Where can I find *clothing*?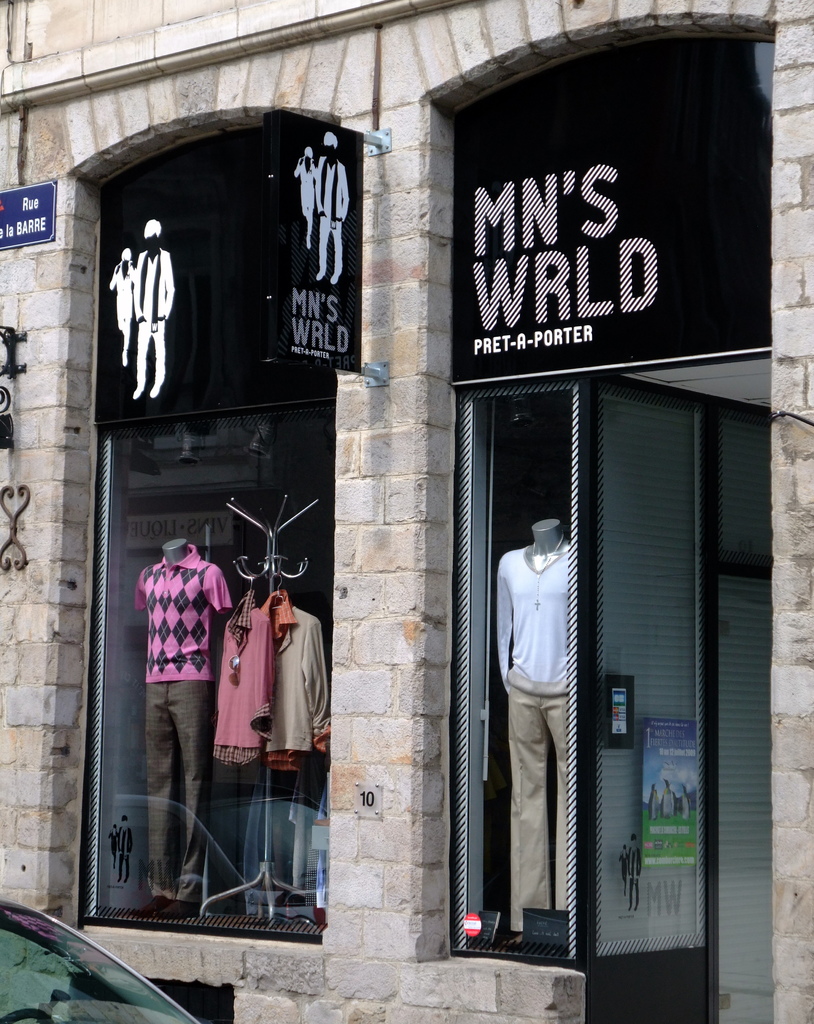
You can find it at Rect(205, 589, 270, 769).
